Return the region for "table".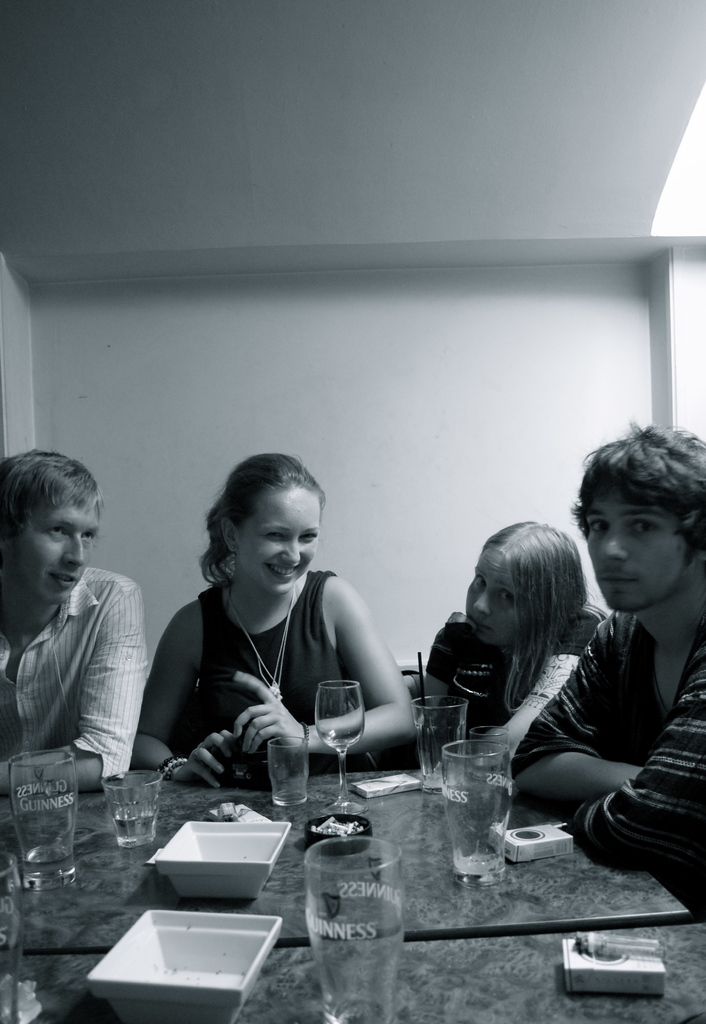
[left=53, top=745, right=662, bottom=978].
